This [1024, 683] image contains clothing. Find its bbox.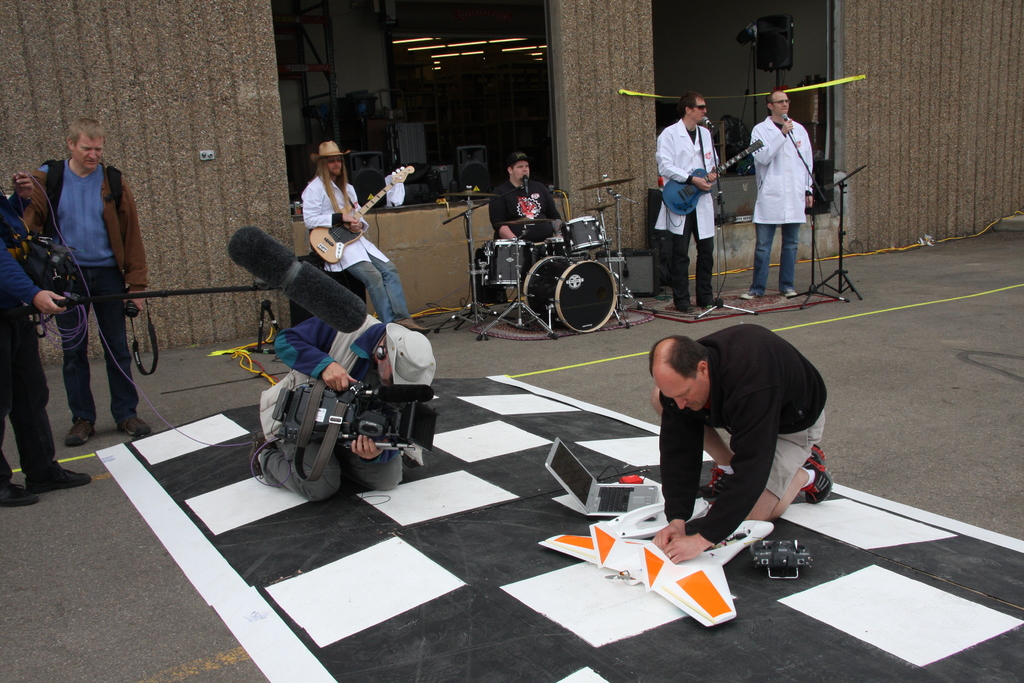
[25, 158, 151, 420].
